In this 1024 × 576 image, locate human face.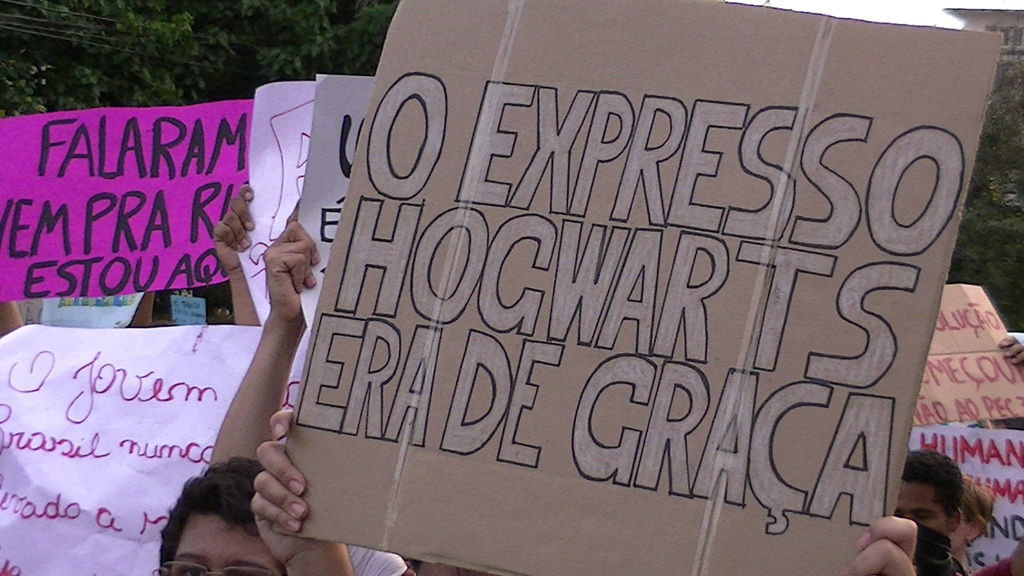
Bounding box: bbox=(167, 521, 283, 575).
